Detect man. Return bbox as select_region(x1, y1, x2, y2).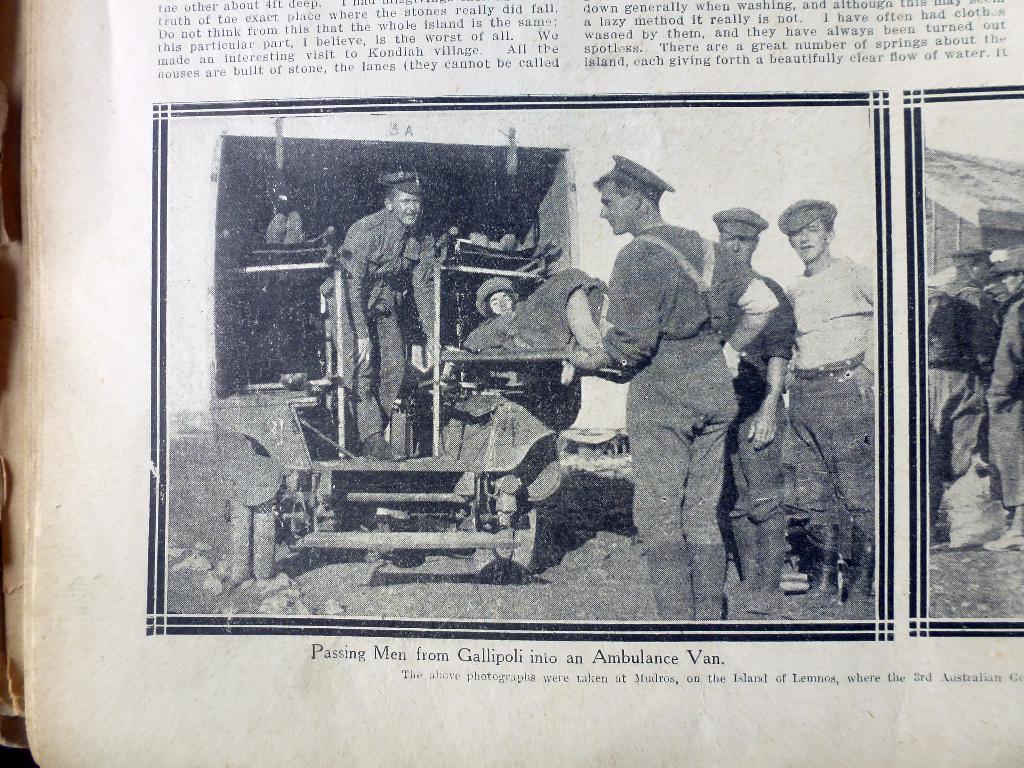
select_region(569, 154, 779, 621).
